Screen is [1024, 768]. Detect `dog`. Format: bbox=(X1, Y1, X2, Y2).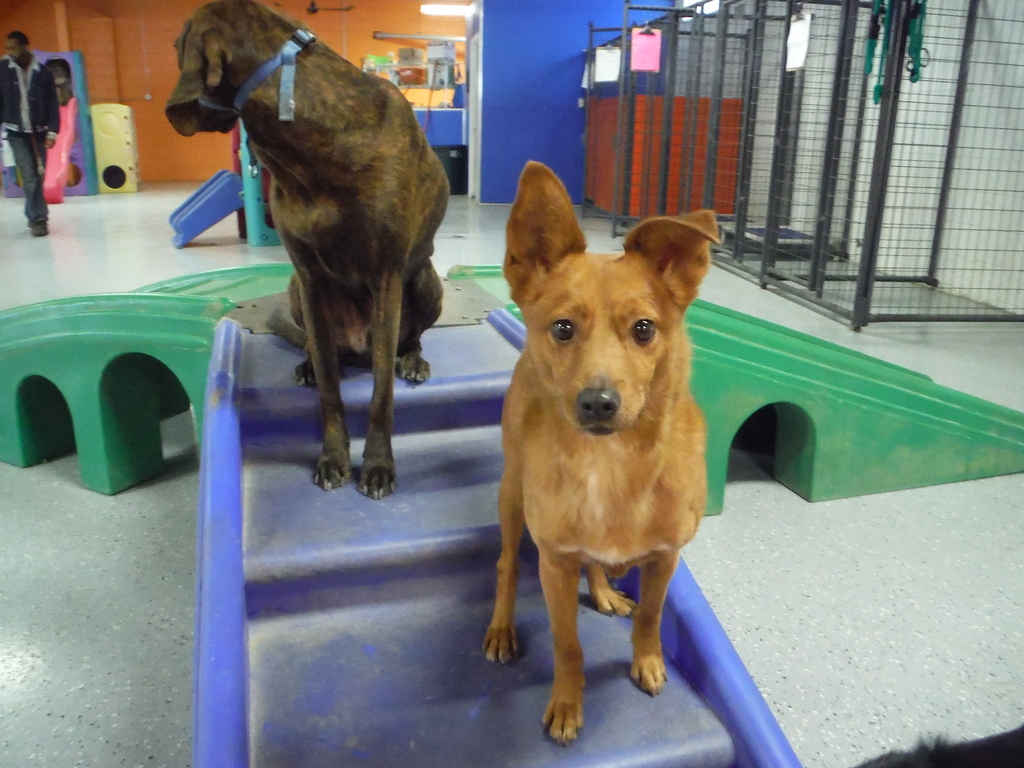
bbox=(483, 156, 714, 754).
